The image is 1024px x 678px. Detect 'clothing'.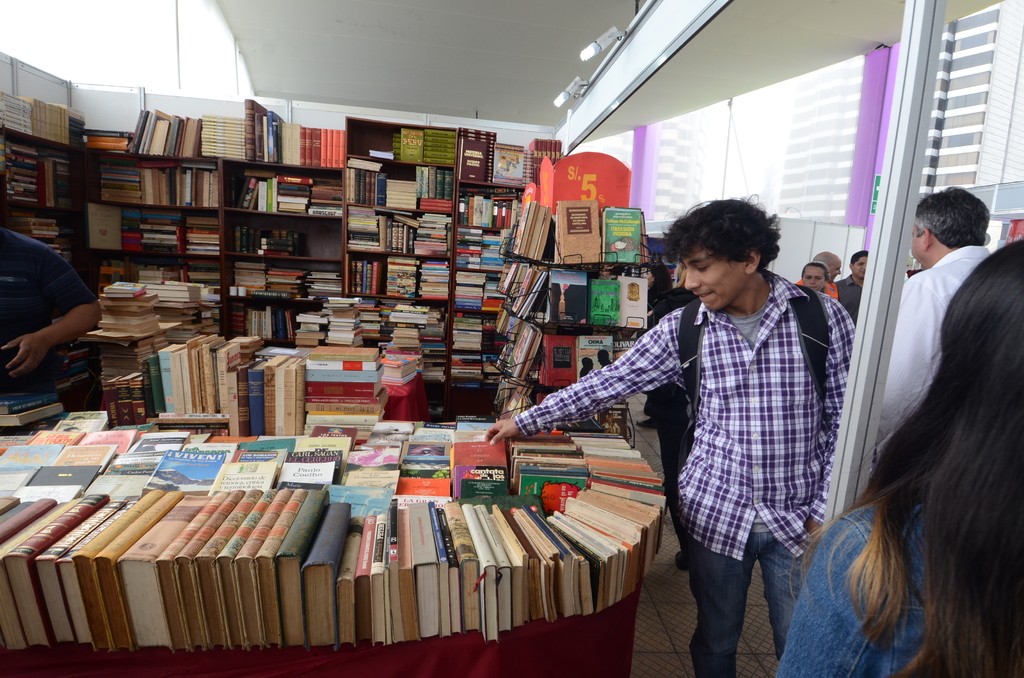
Detection: BBox(774, 495, 1023, 677).
